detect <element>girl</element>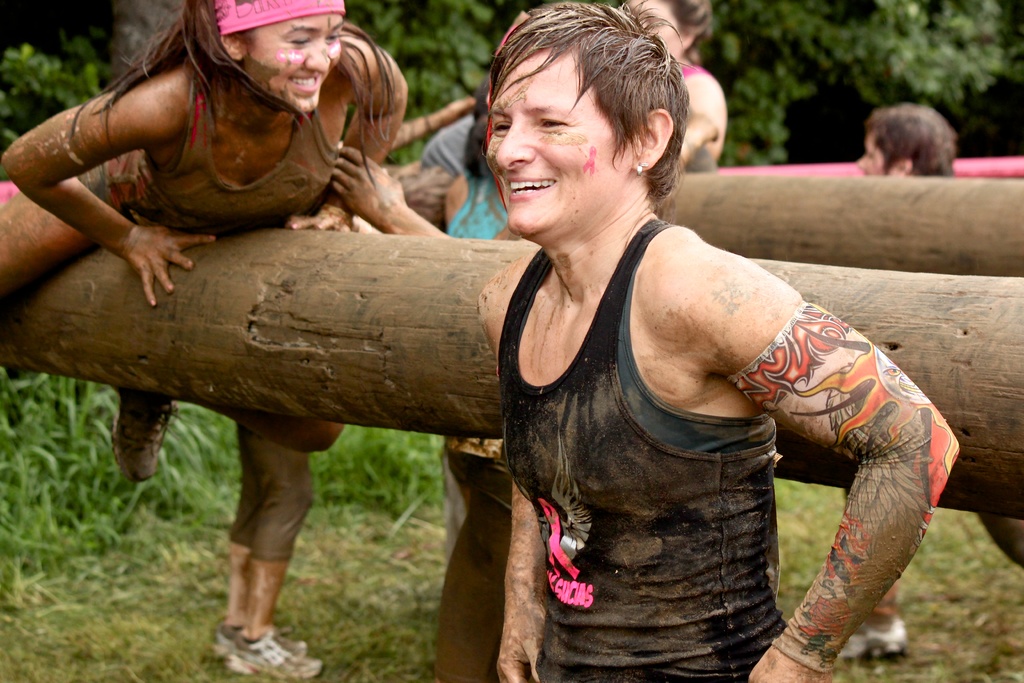
623,0,732,171
